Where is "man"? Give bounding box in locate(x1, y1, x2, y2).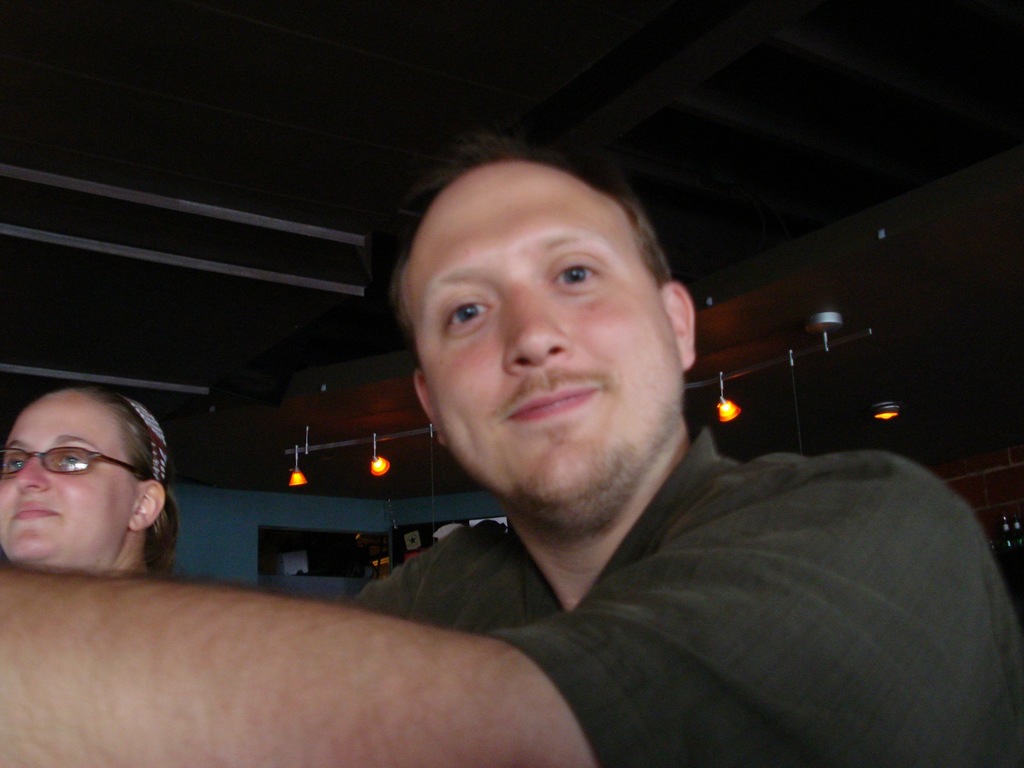
locate(0, 132, 1023, 767).
